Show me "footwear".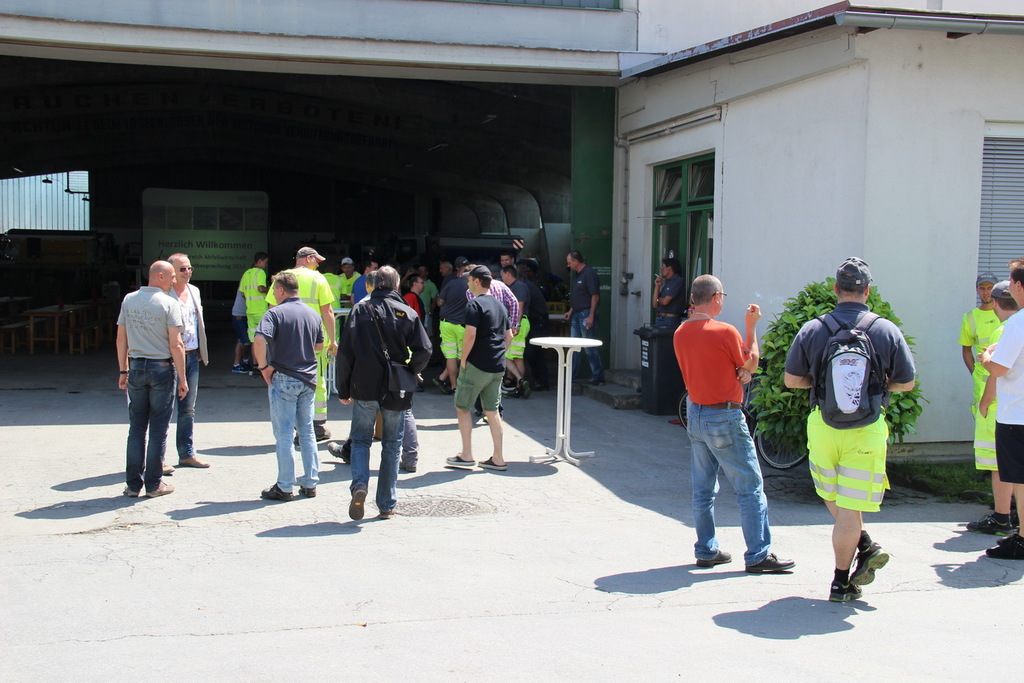
"footwear" is here: Rect(430, 375, 450, 392).
